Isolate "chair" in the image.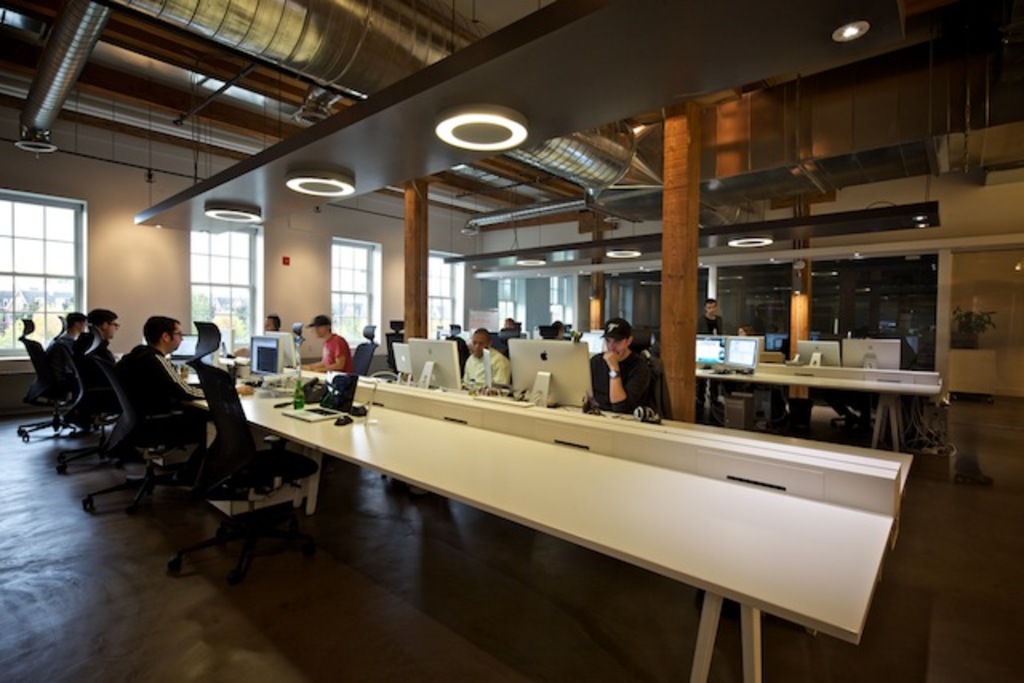
Isolated region: 635 325 666 411.
